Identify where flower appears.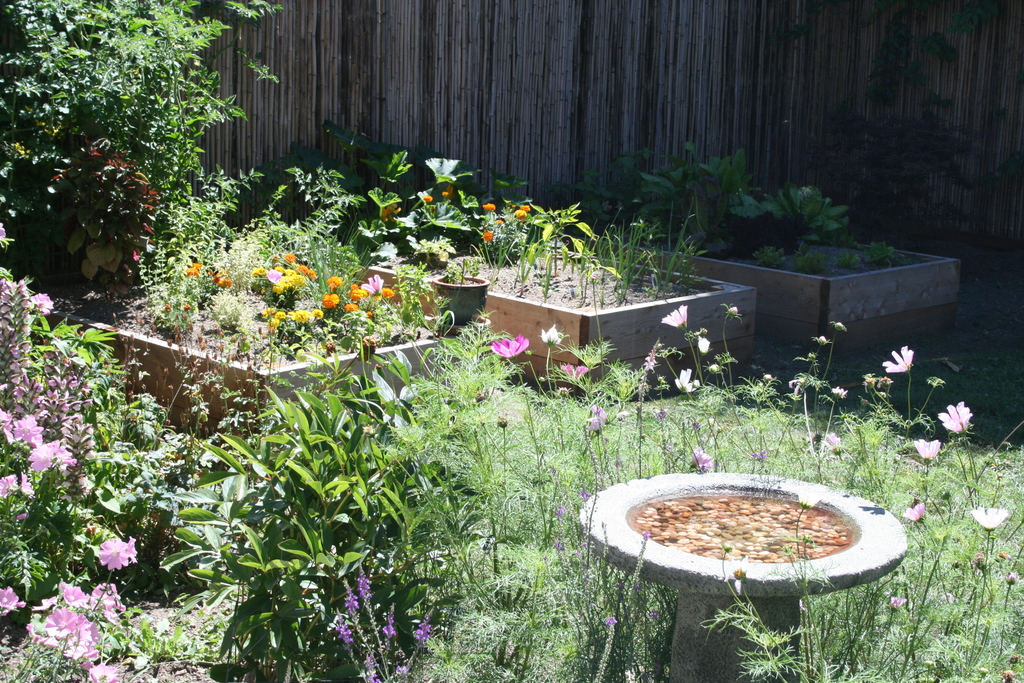
Appears at (90,664,120,682).
